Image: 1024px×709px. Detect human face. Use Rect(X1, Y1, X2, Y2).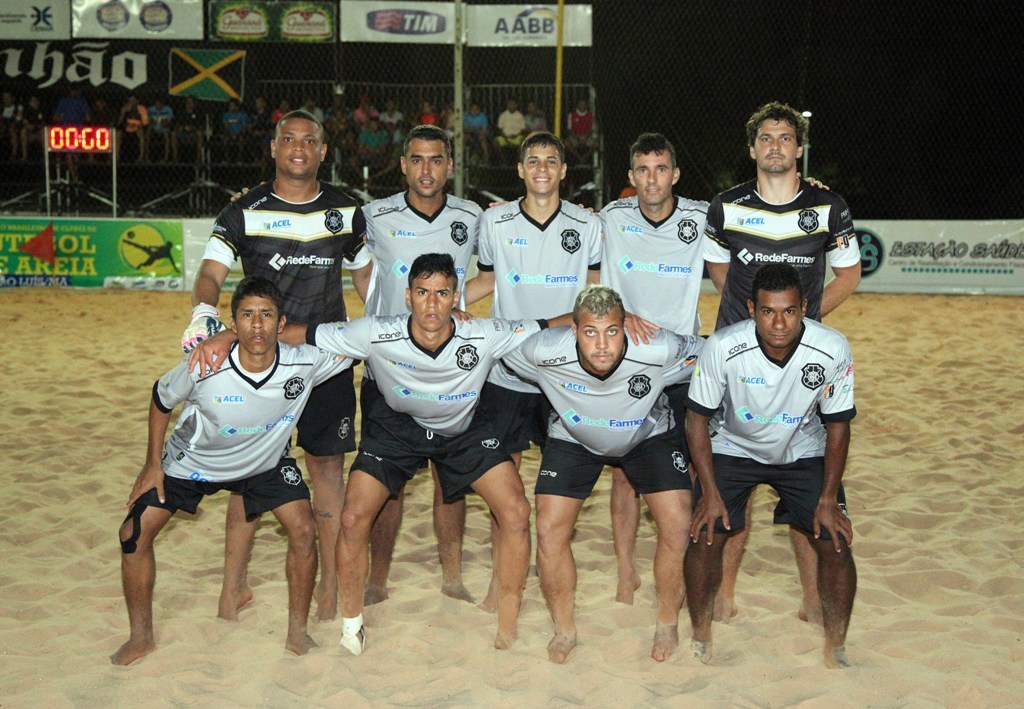
Rect(411, 269, 456, 331).
